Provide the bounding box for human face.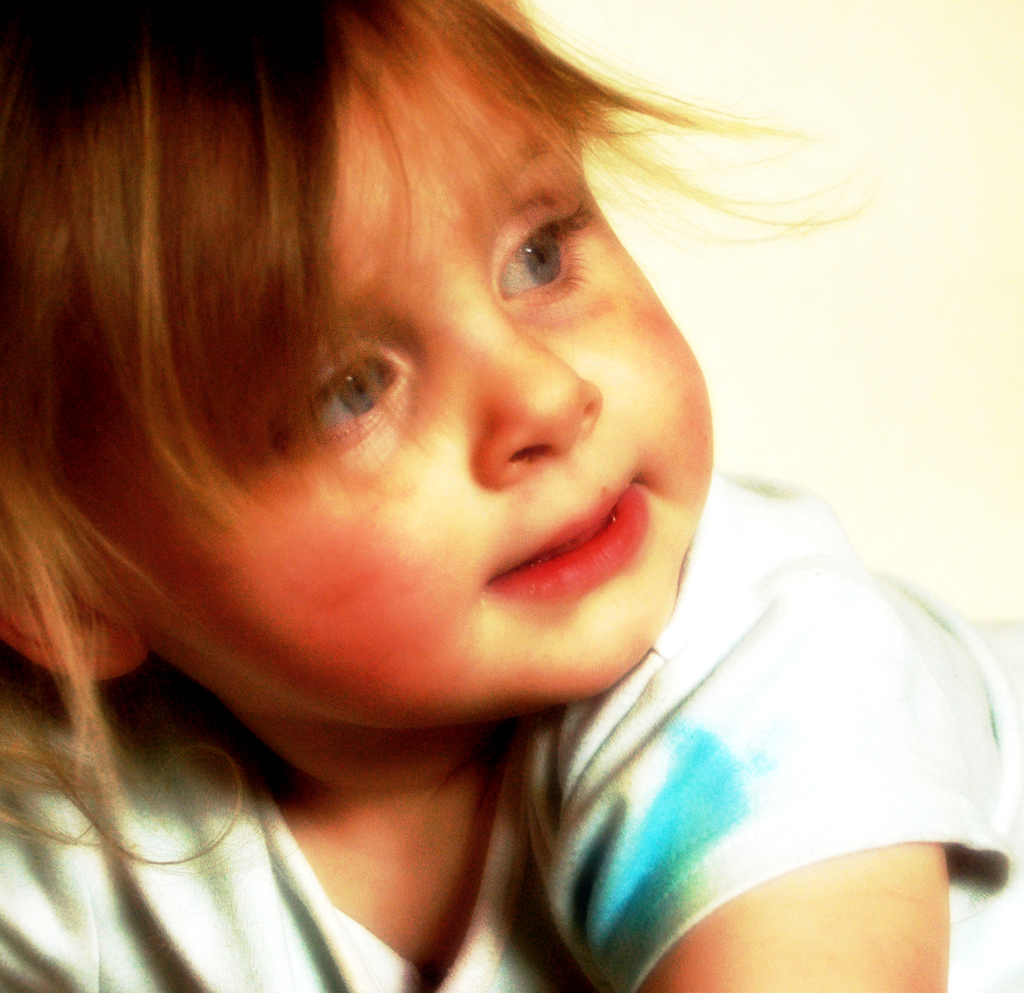
{"x1": 142, "y1": 51, "x2": 707, "y2": 693}.
